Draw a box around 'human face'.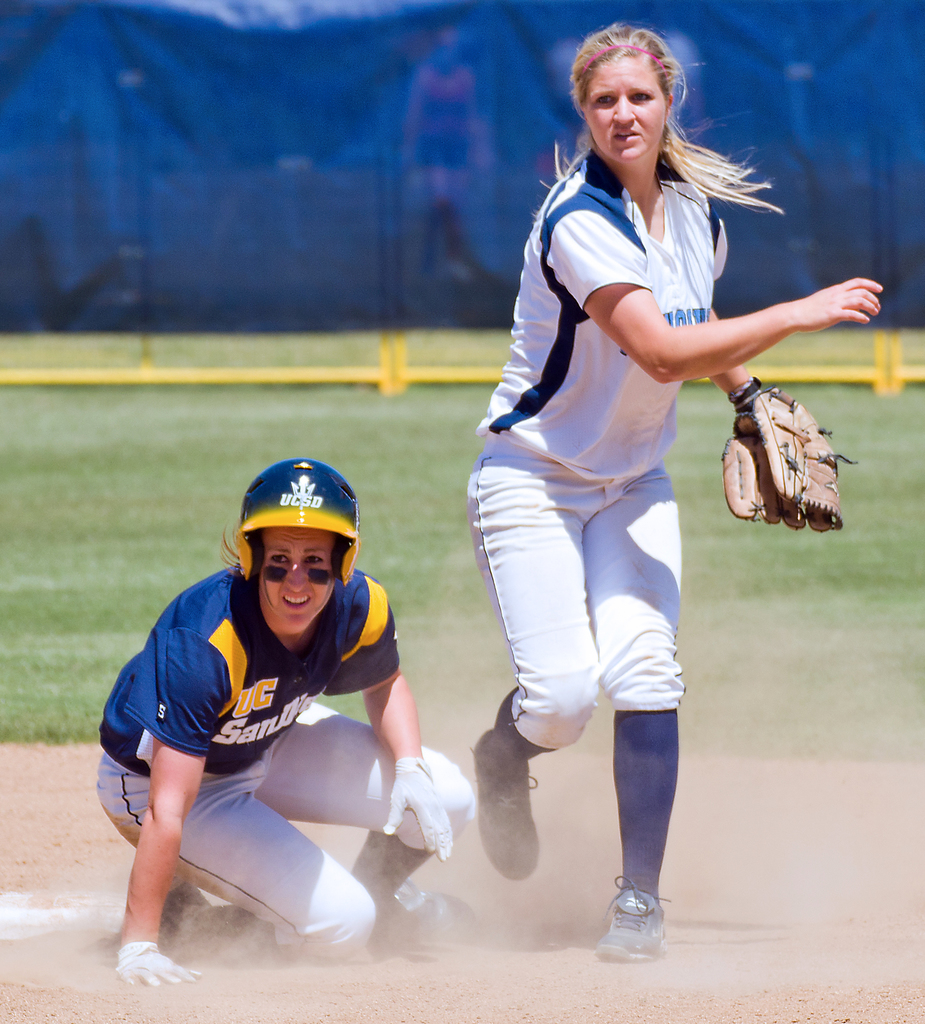
588/57/664/159.
